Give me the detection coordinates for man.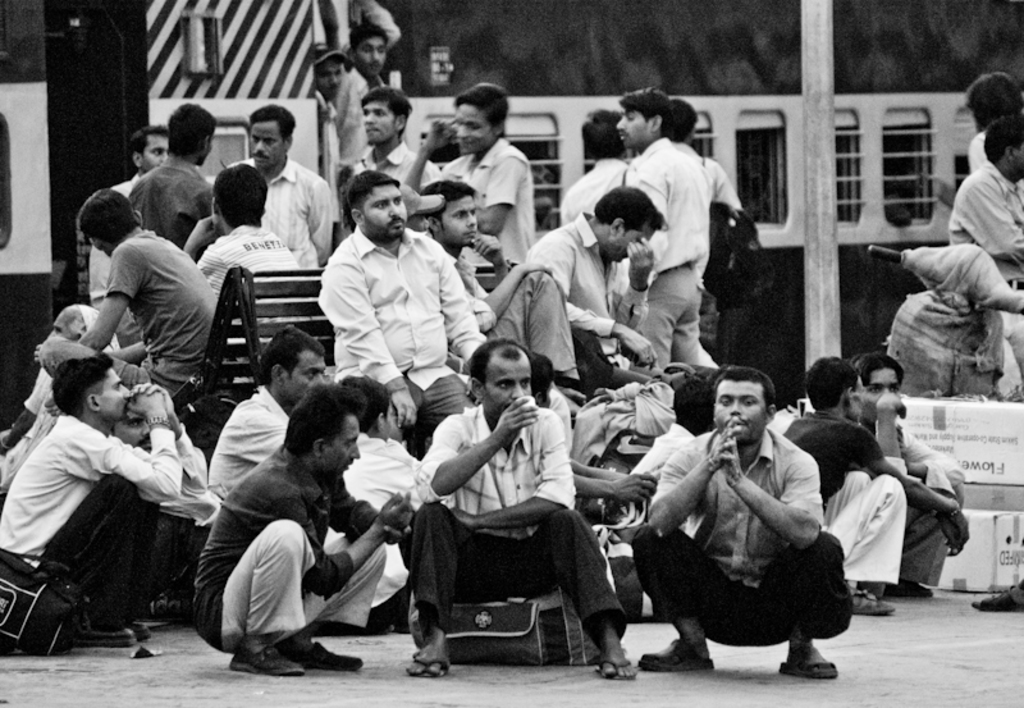
(209,321,332,512).
